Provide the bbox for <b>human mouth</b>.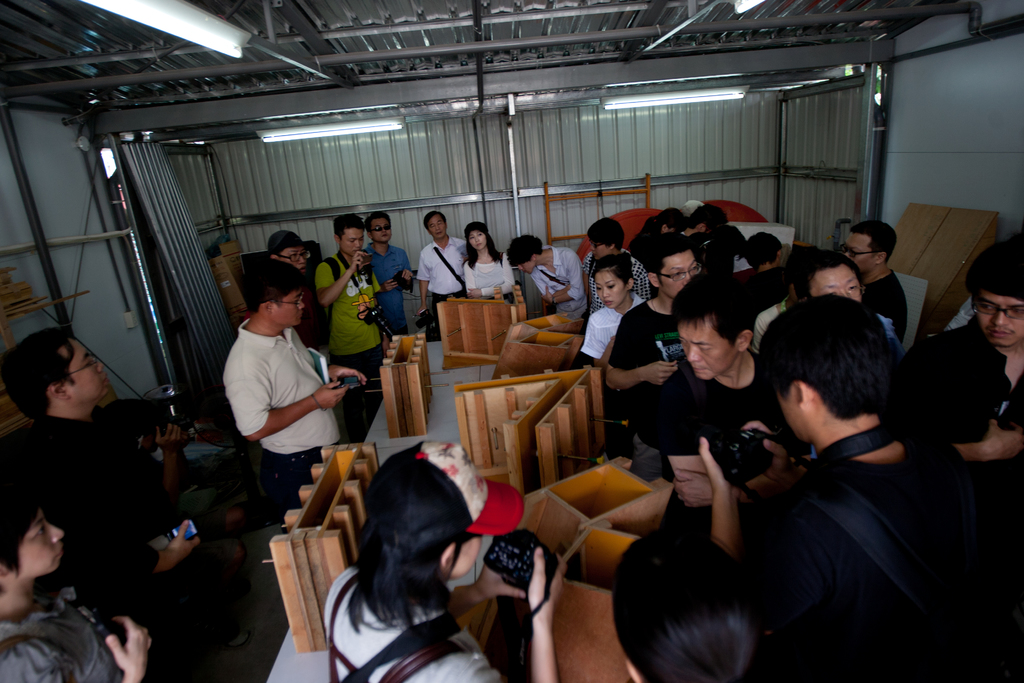
(x1=52, y1=547, x2=61, y2=565).
